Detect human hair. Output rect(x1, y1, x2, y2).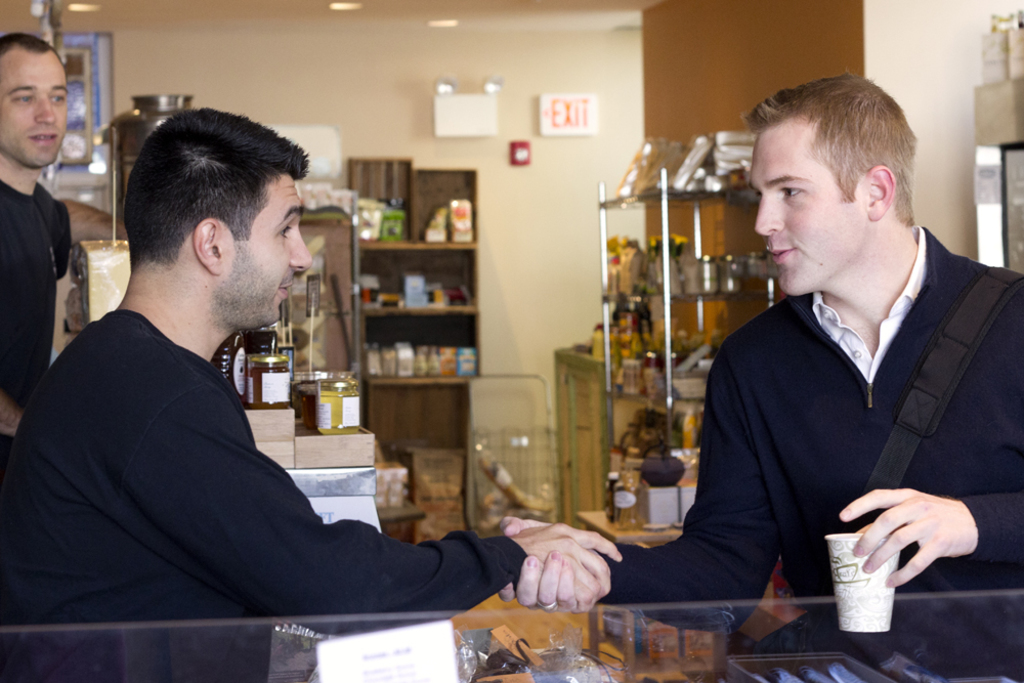
rect(0, 30, 67, 65).
